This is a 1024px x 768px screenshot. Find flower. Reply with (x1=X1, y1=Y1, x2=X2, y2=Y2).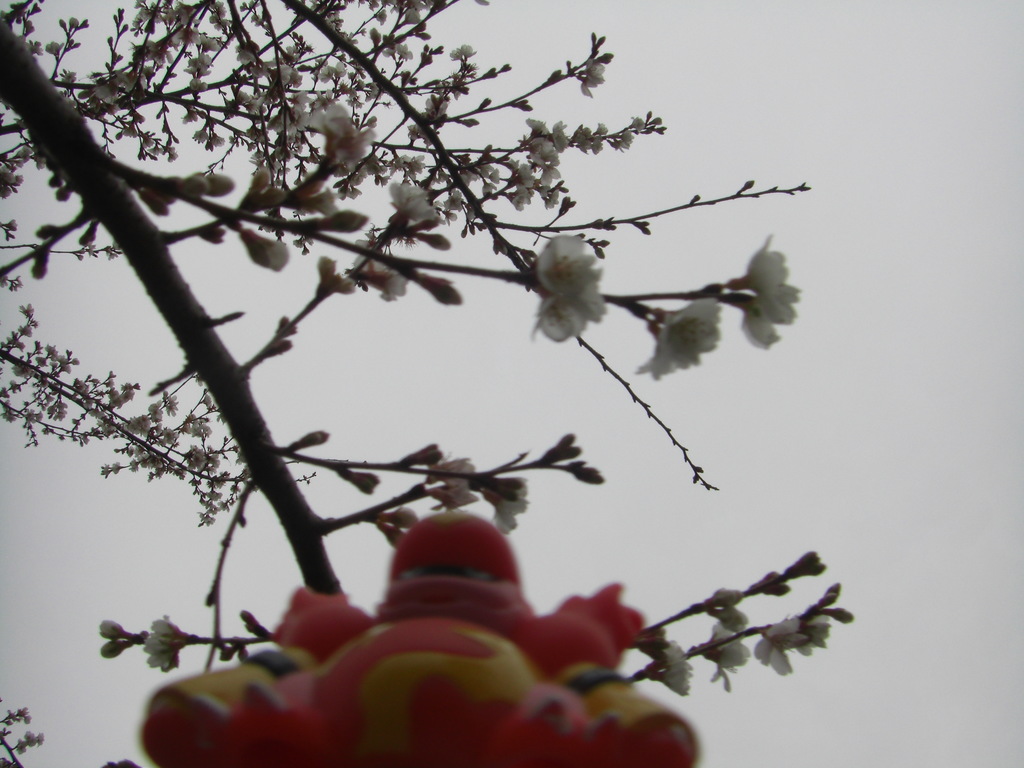
(x1=741, y1=236, x2=803, y2=323).
